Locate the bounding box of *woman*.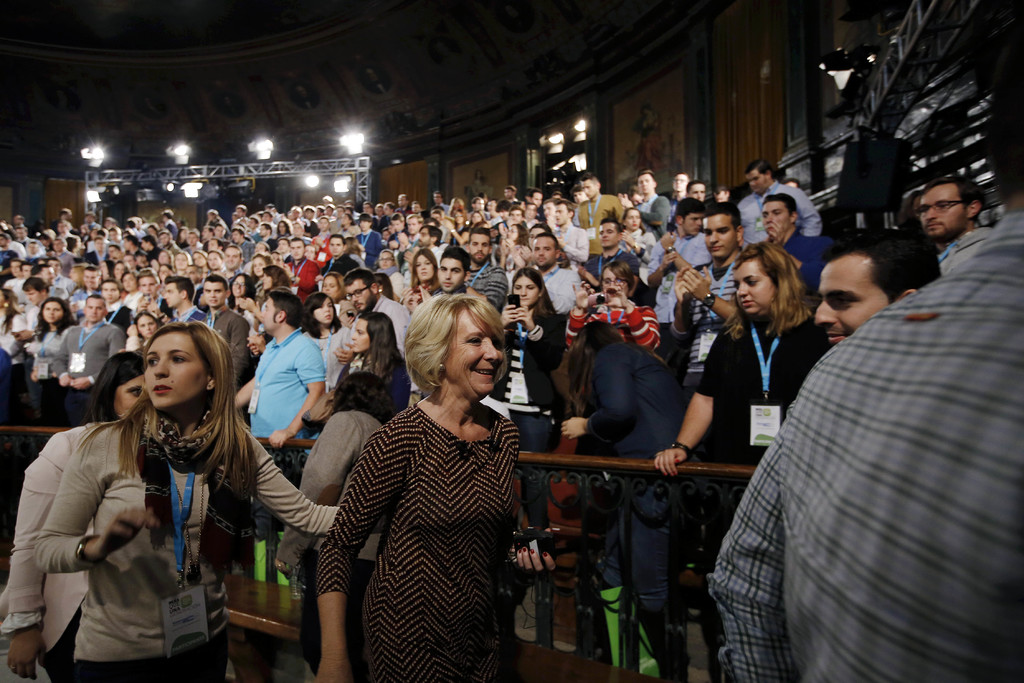
Bounding box: box(251, 250, 278, 294).
